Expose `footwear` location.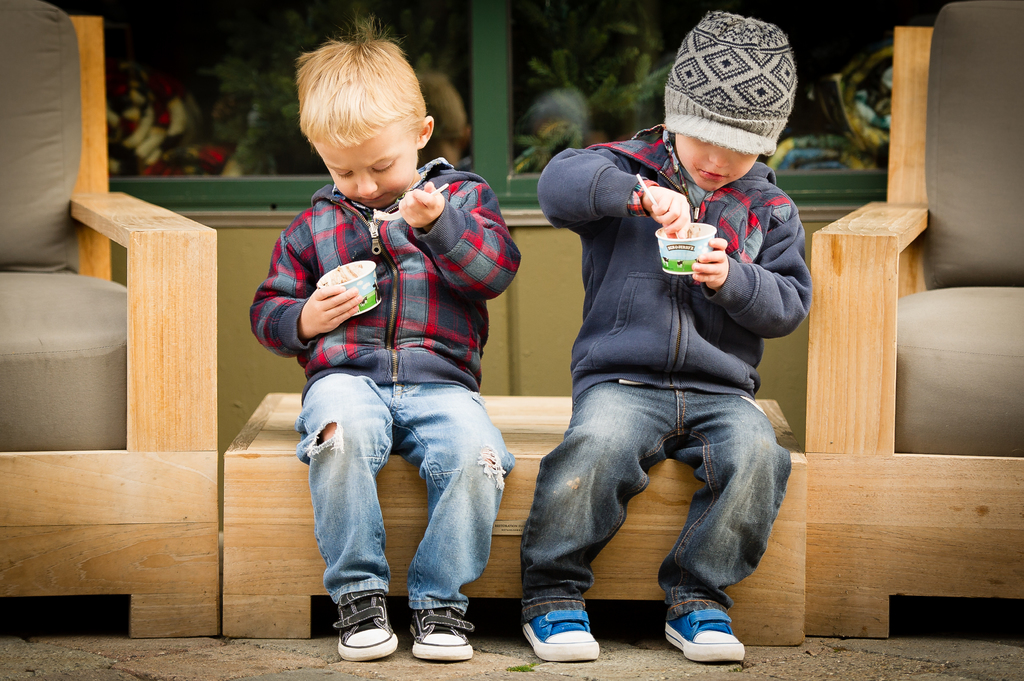
Exposed at box(316, 582, 405, 663).
